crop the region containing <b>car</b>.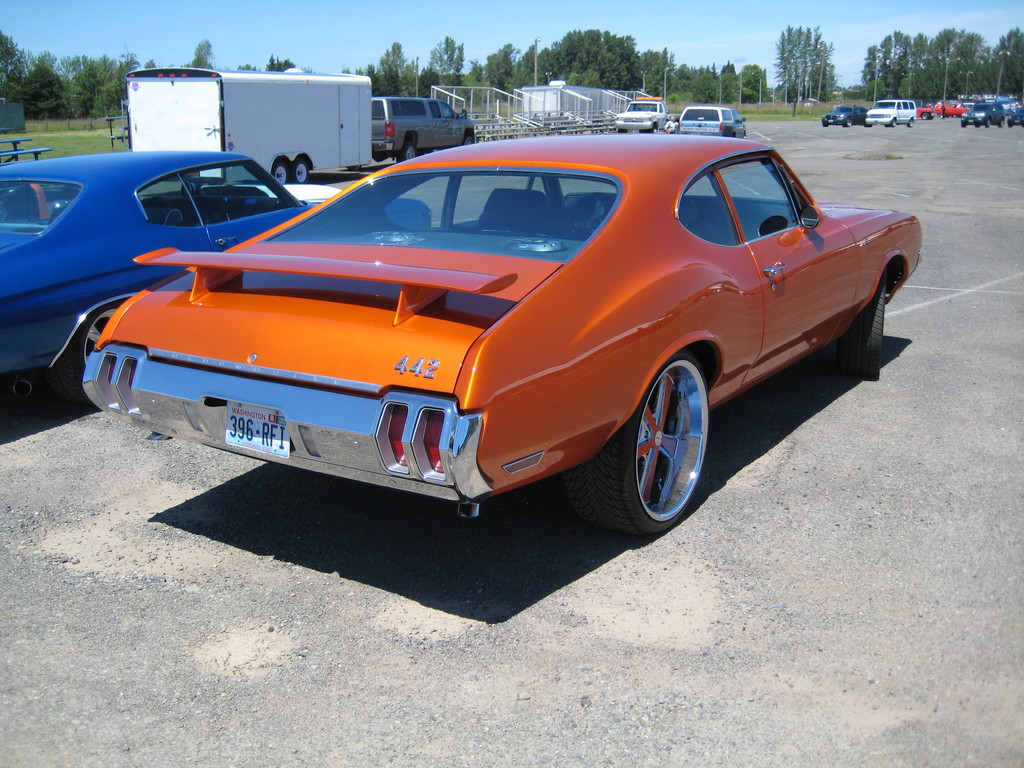
Crop region: [x1=84, y1=127, x2=929, y2=536].
